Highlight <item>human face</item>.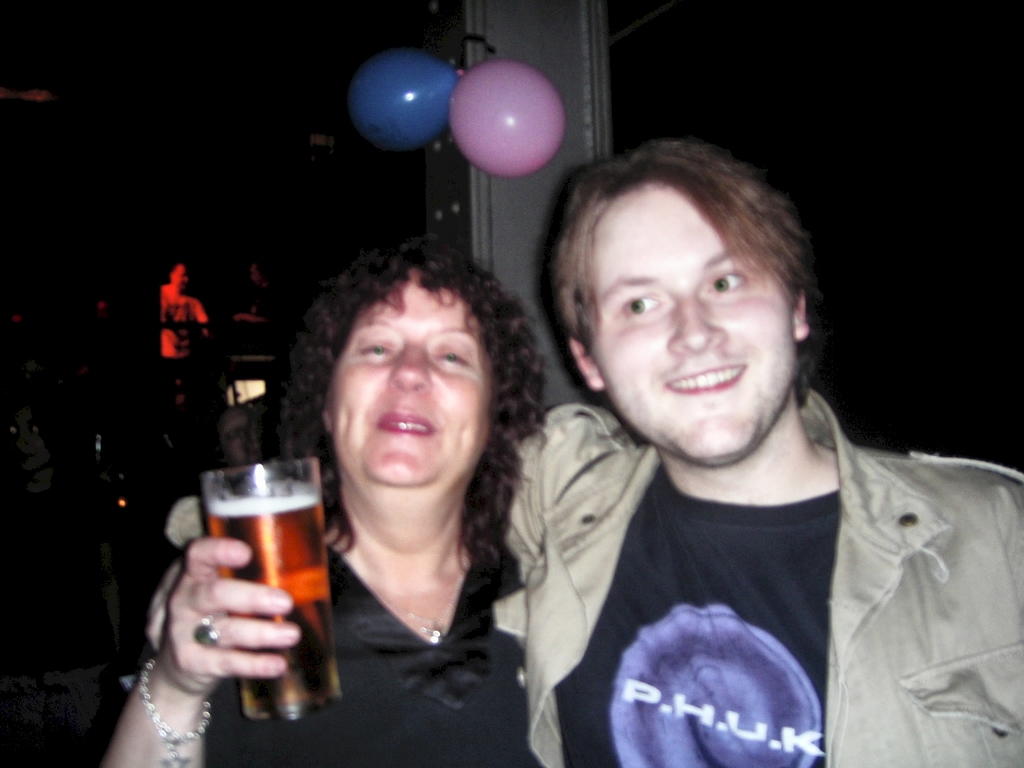
Highlighted region: [left=321, top=274, right=484, bottom=494].
